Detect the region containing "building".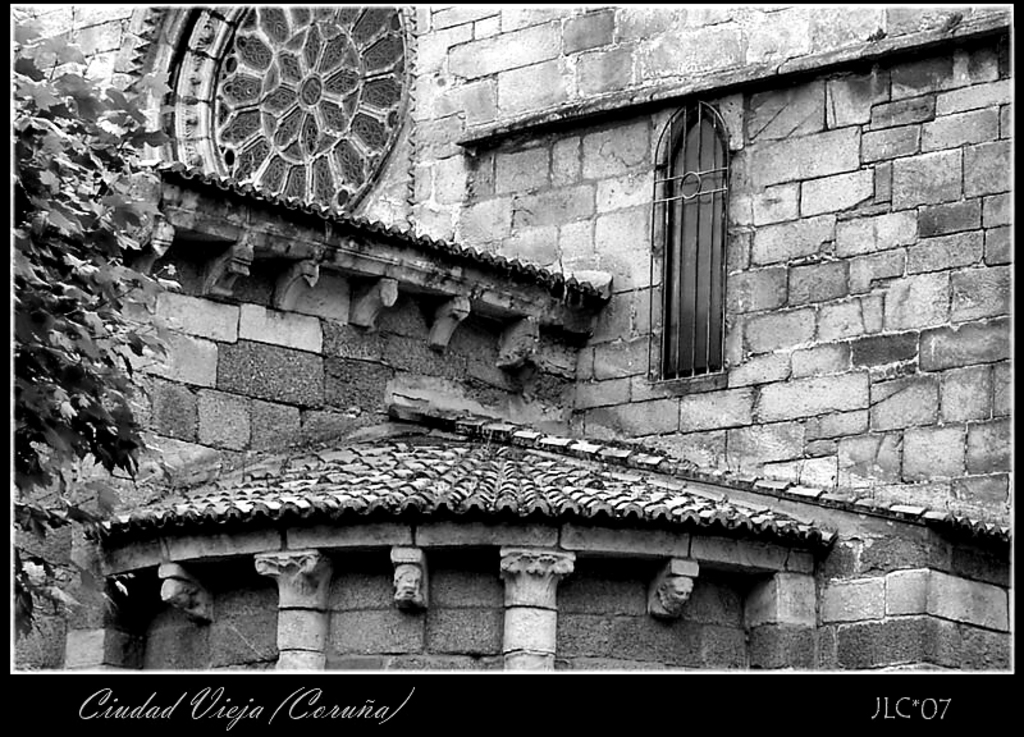
<bbox>12, 0, 1010, 670</bbox>.
